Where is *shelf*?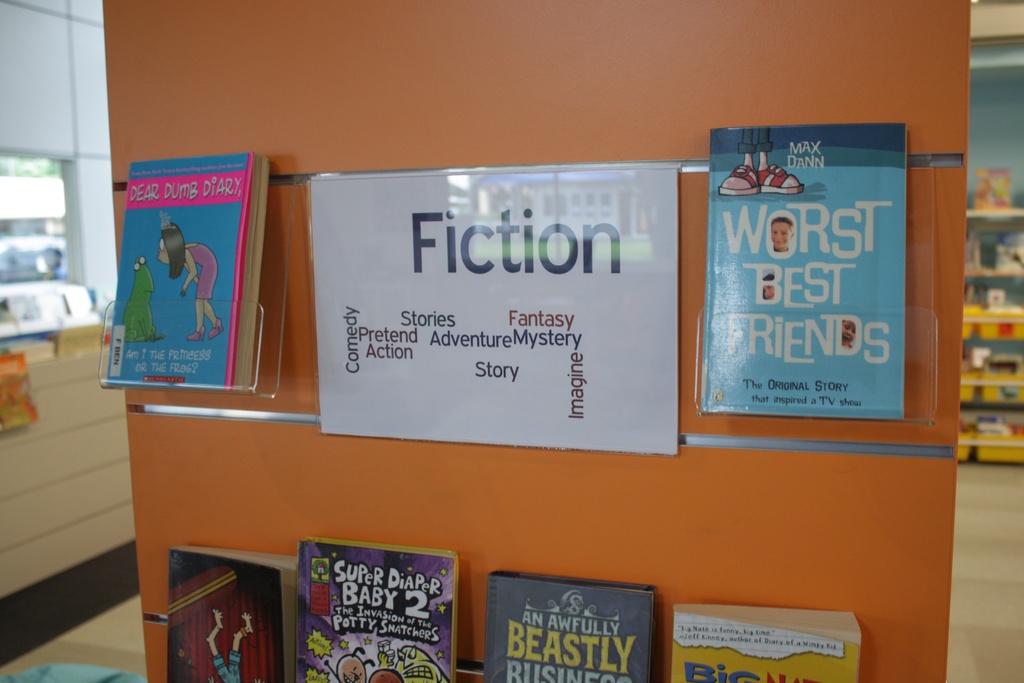
bbox(957, 213, 1017, 286).
